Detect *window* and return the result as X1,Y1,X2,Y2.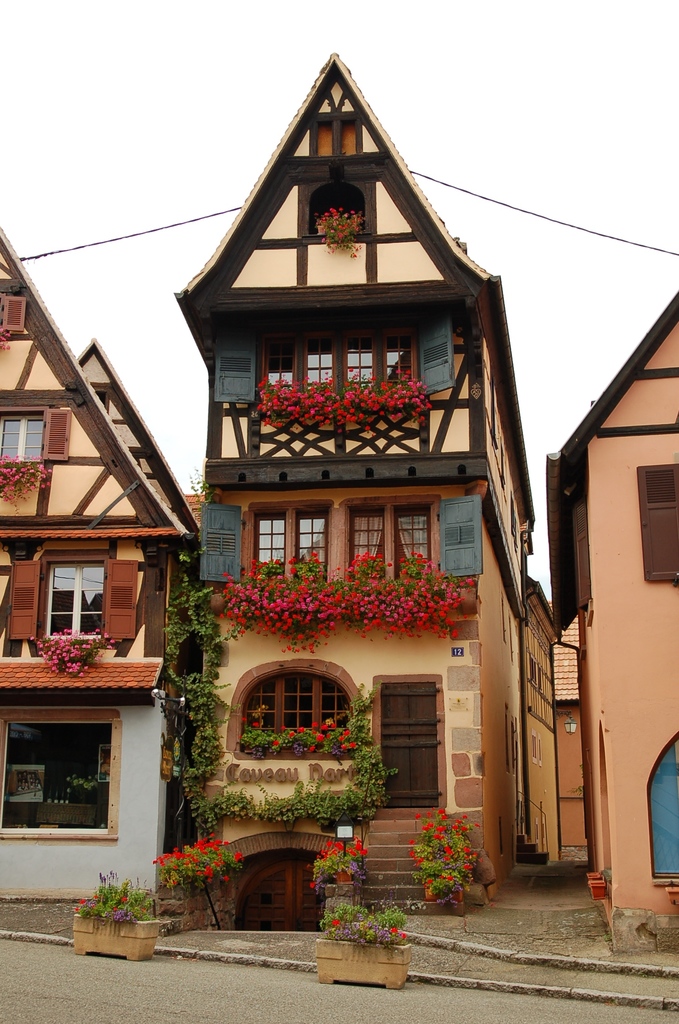
202,337,465,420.
